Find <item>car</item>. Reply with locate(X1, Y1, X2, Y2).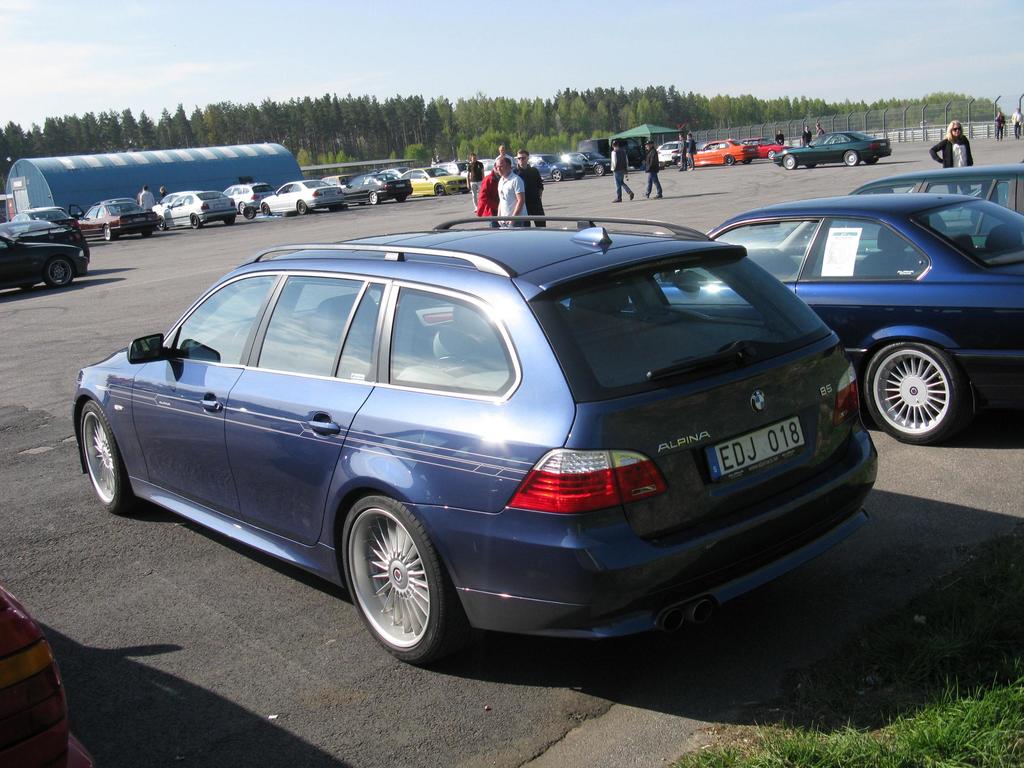
locate(0, 218, 91, 255).
